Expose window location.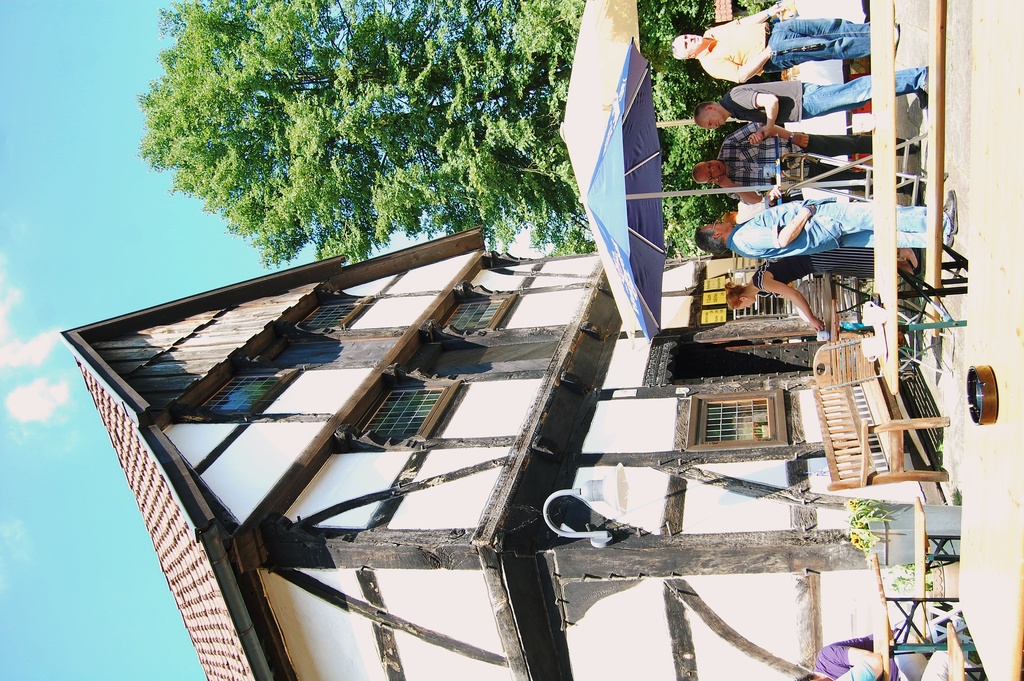
Exposed at 299/297/366/325.
